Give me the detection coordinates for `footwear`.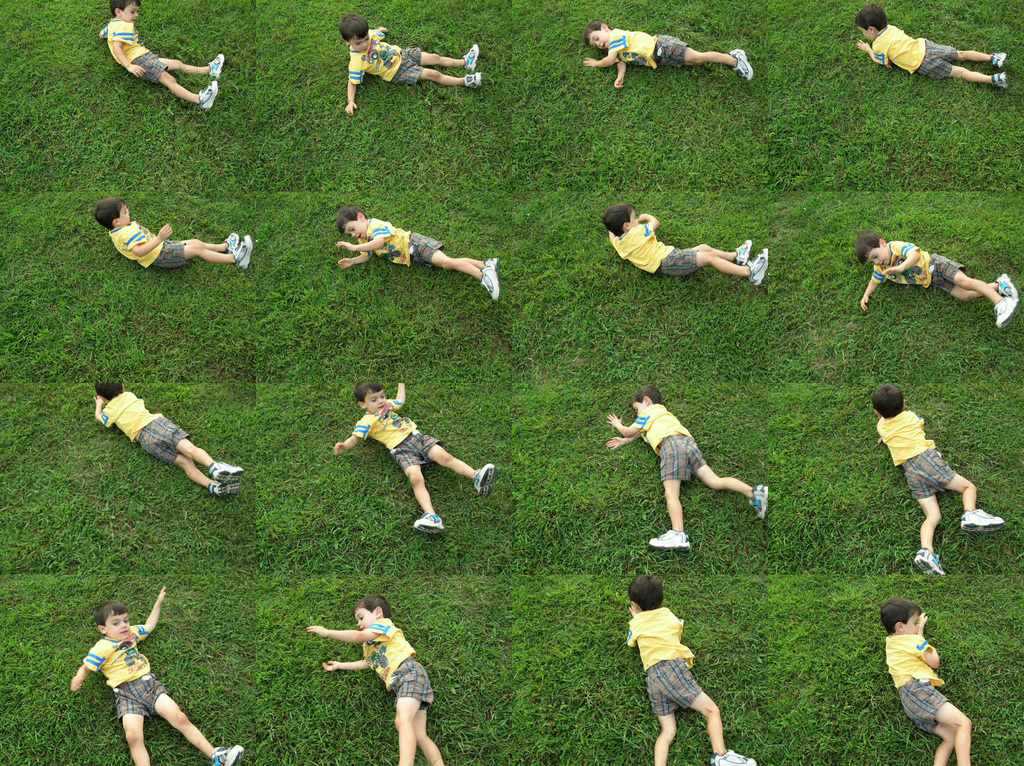
[left=746, top=248, right=772, bottom=282].
